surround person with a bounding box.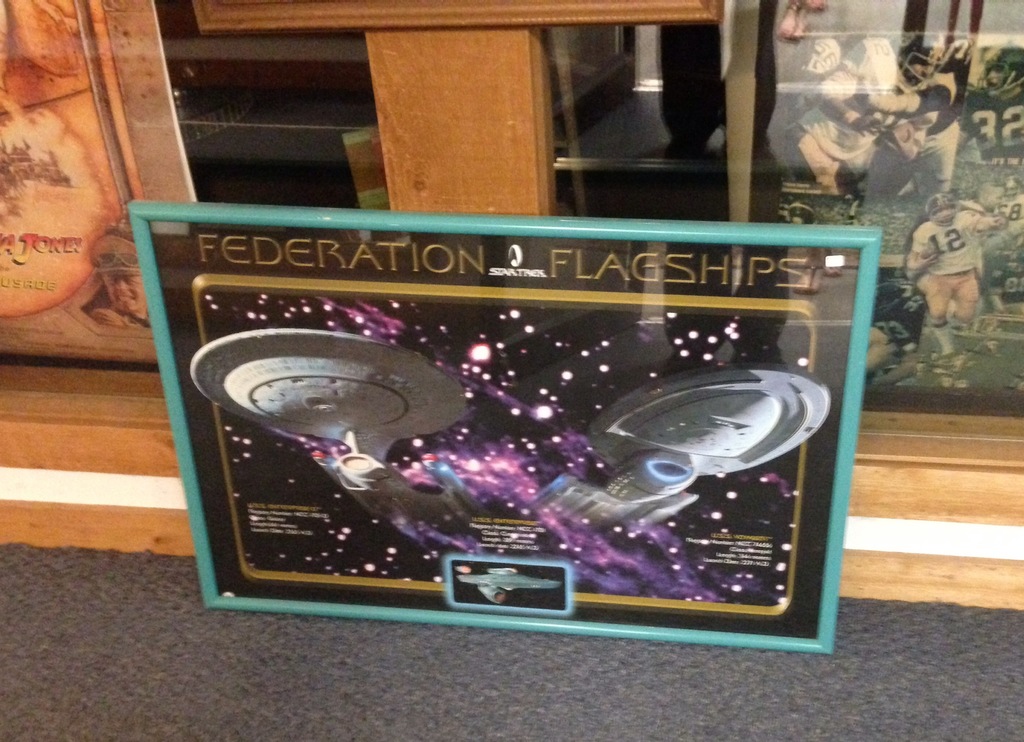
<region>636, 0, 790, 158</region>.
